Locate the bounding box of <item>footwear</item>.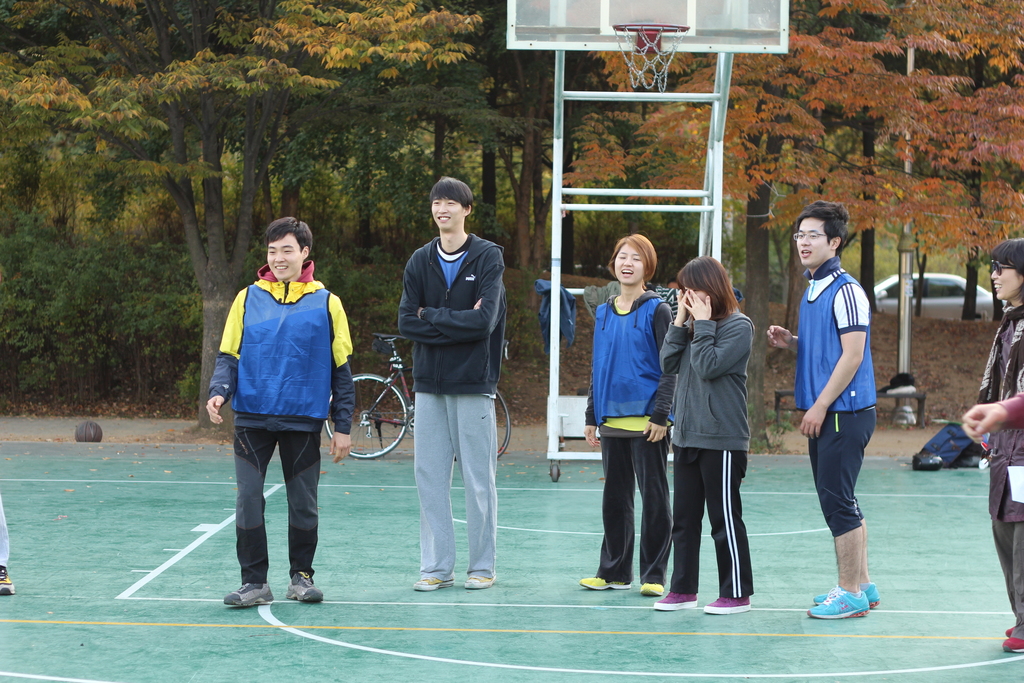
Bounding box: (816, 580, 877, 608).
